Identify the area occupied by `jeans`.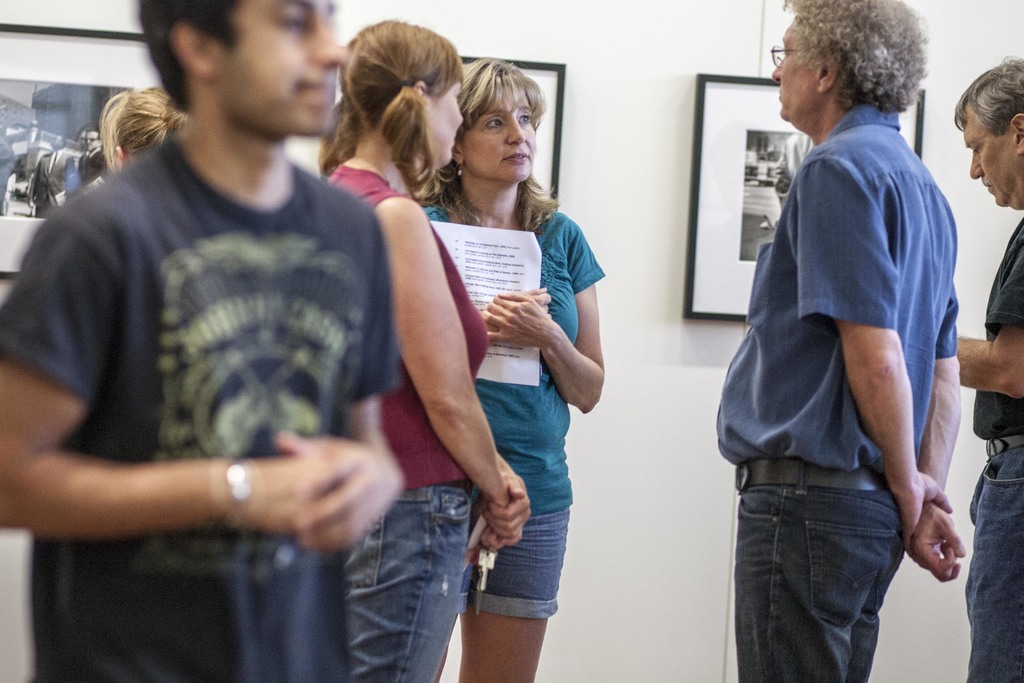
Area: [left=743, top=430, right=930, bottom=677].
